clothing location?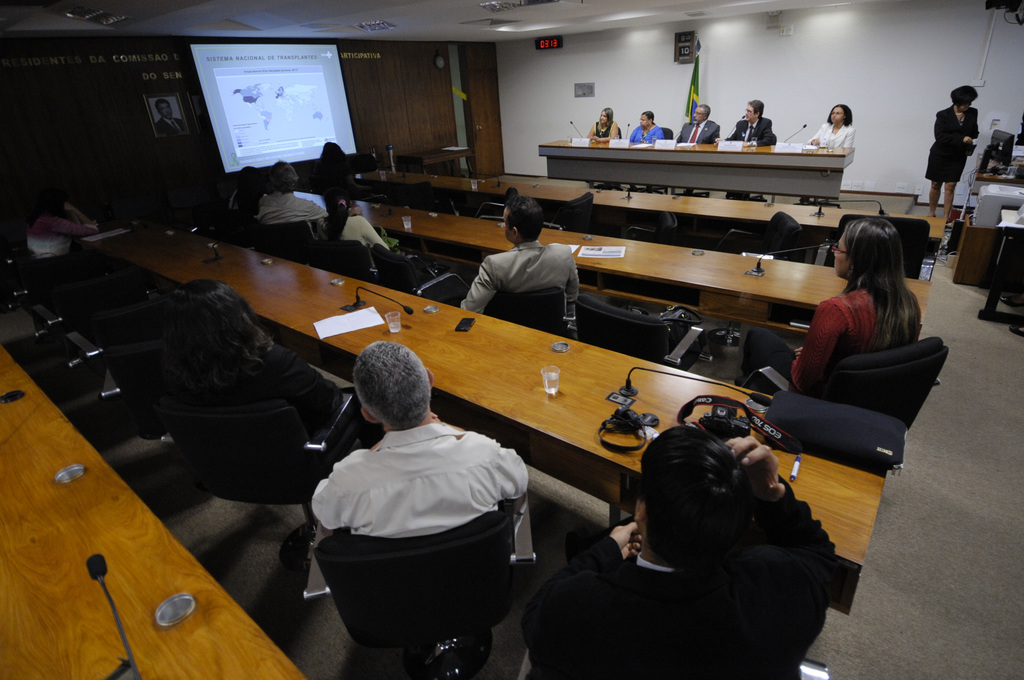
(x1=262, y1=193, x2=323, y2=224)
